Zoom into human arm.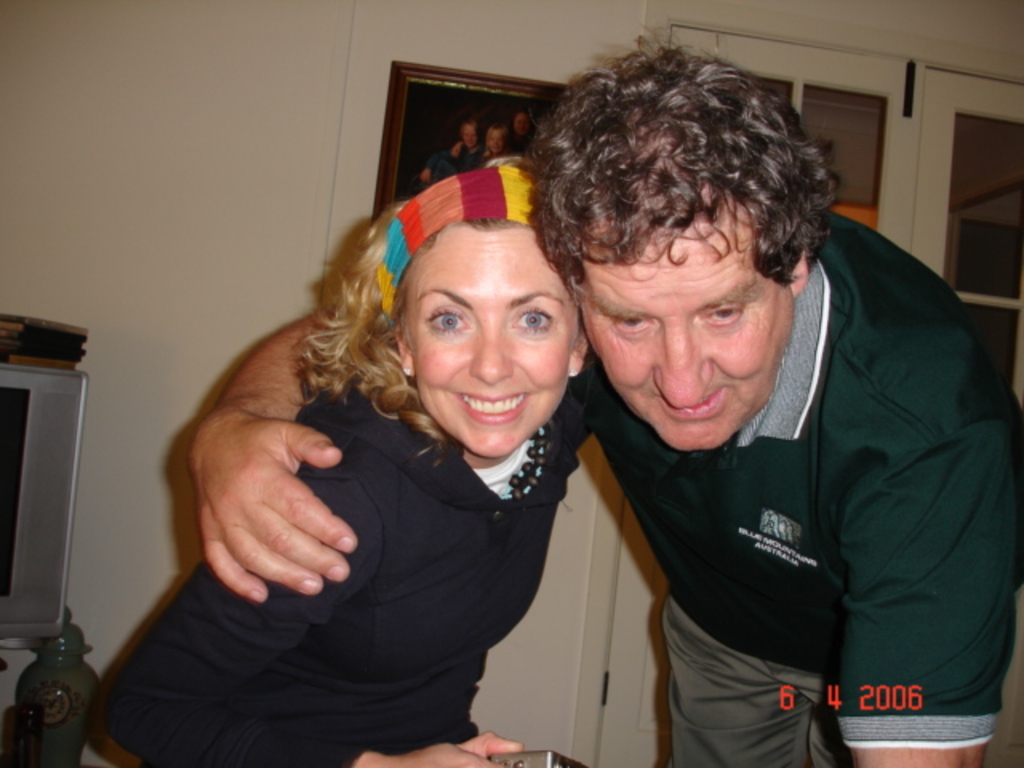
Zoom target: 94:442:517:766.
